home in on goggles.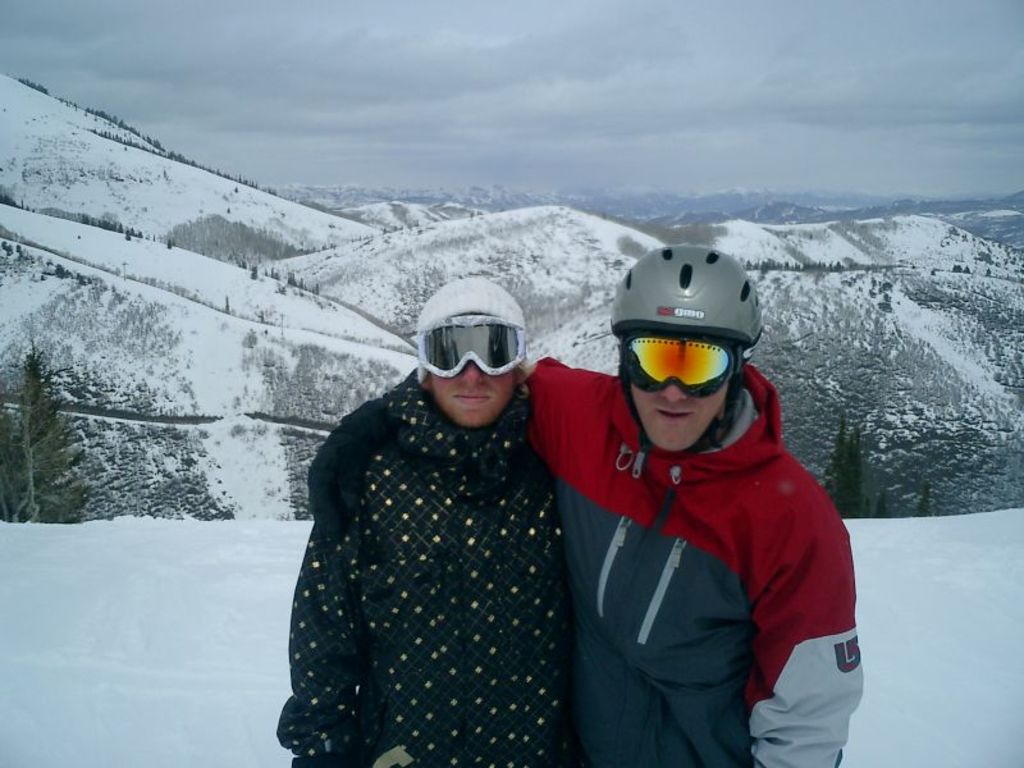
Homed in at crop(416, 301, 535, 393).
